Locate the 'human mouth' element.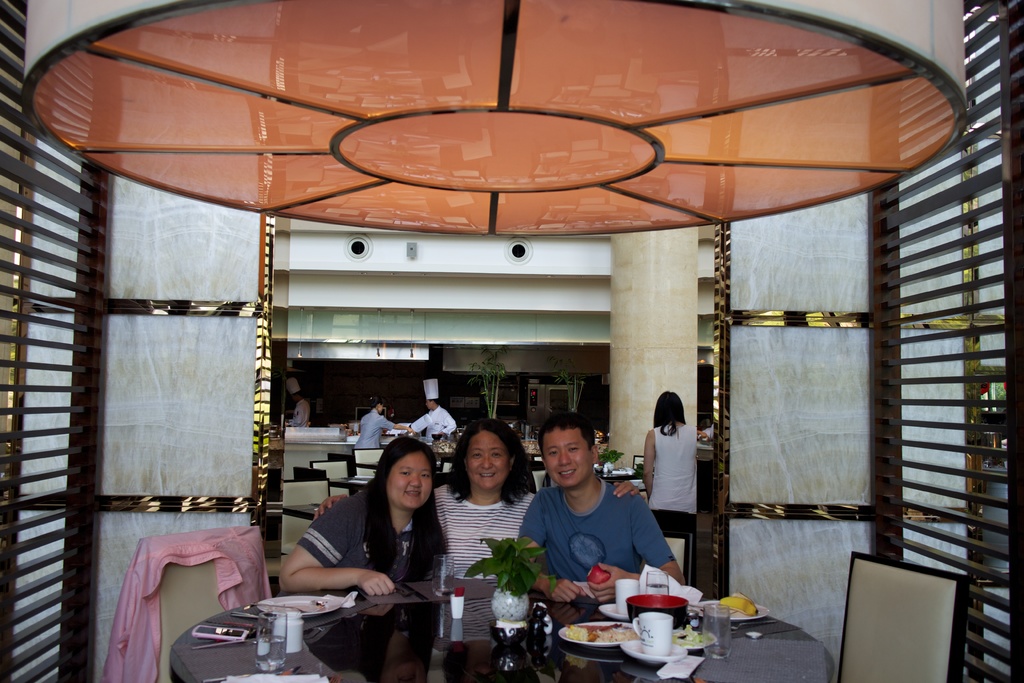
Element bbox: left=479, top=475, right=493, bottom=477.
